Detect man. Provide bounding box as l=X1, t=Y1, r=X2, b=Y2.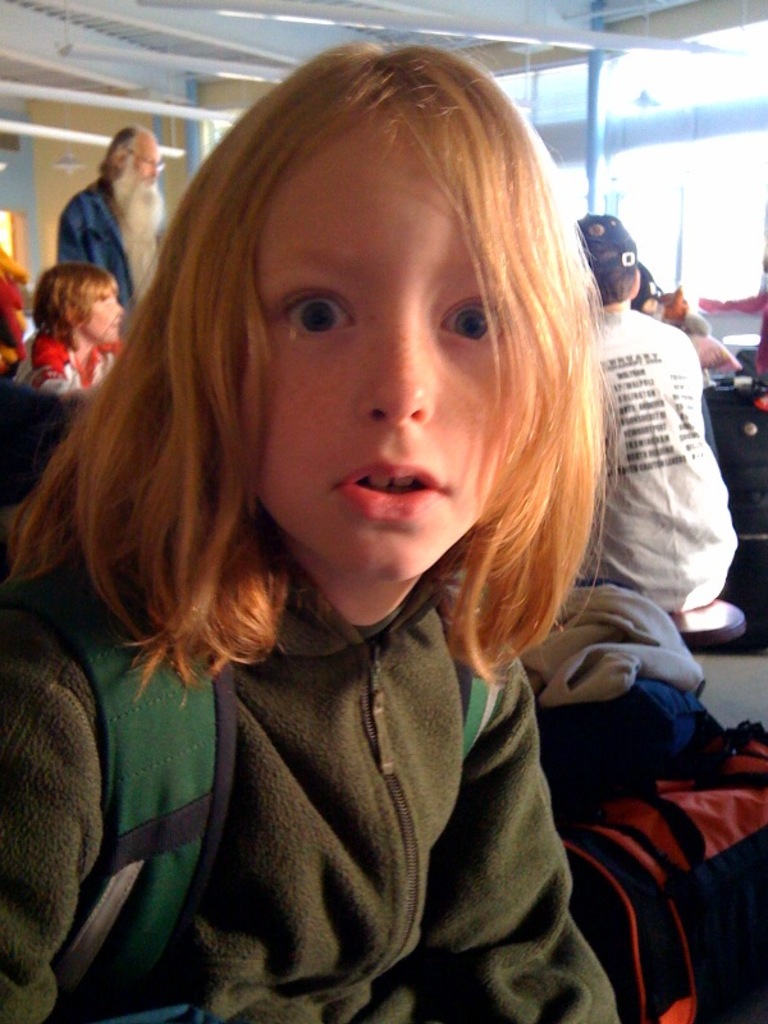
l=51, t=123, r=165, b=326.
